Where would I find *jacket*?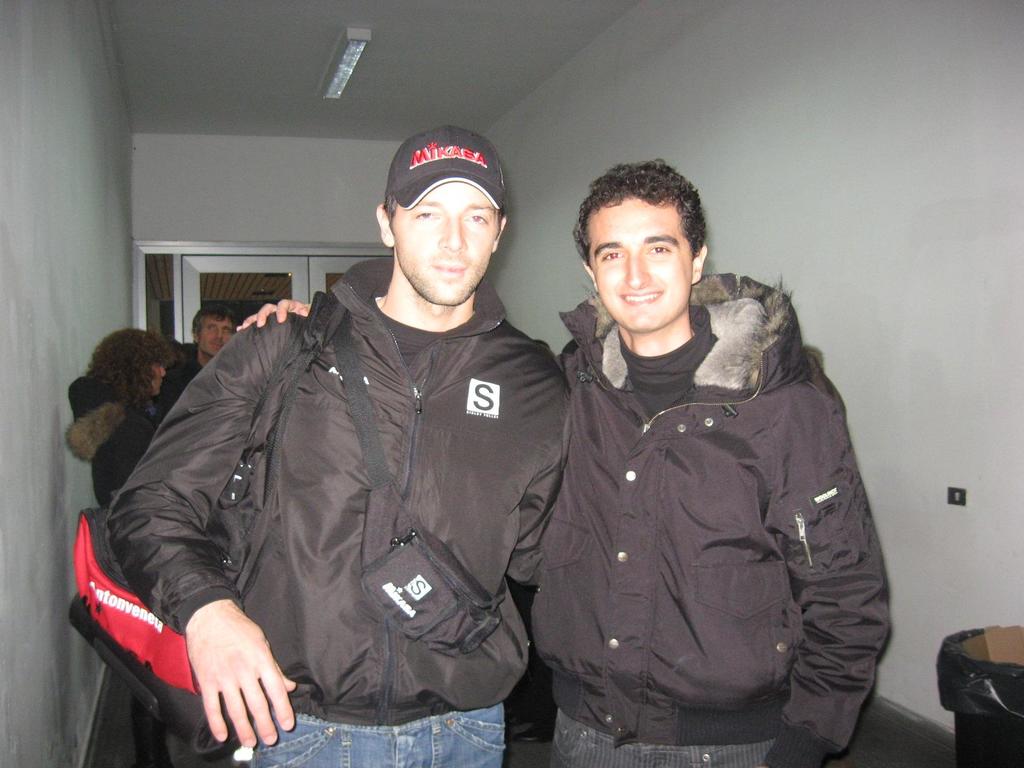
At <box>525,218,886,742</box>.
